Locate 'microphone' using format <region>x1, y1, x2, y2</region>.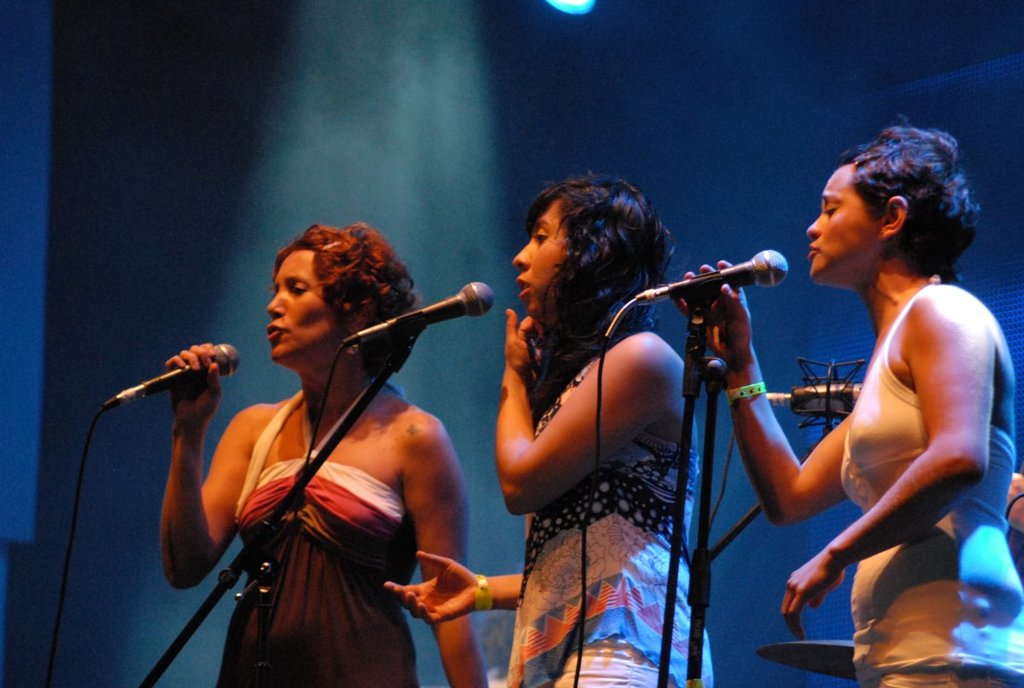
<region>329, 276, 506, 347</region>.
